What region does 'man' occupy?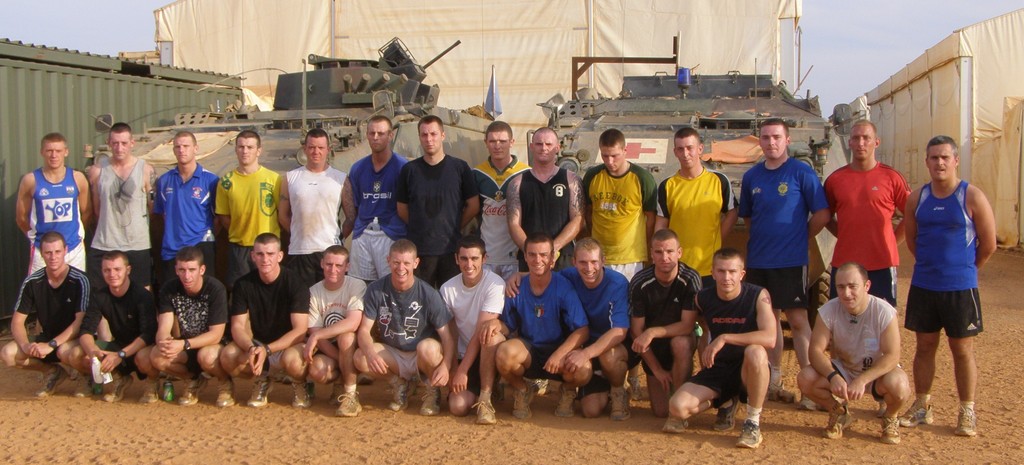
left=624, top=230, right=702, bottom=433.
